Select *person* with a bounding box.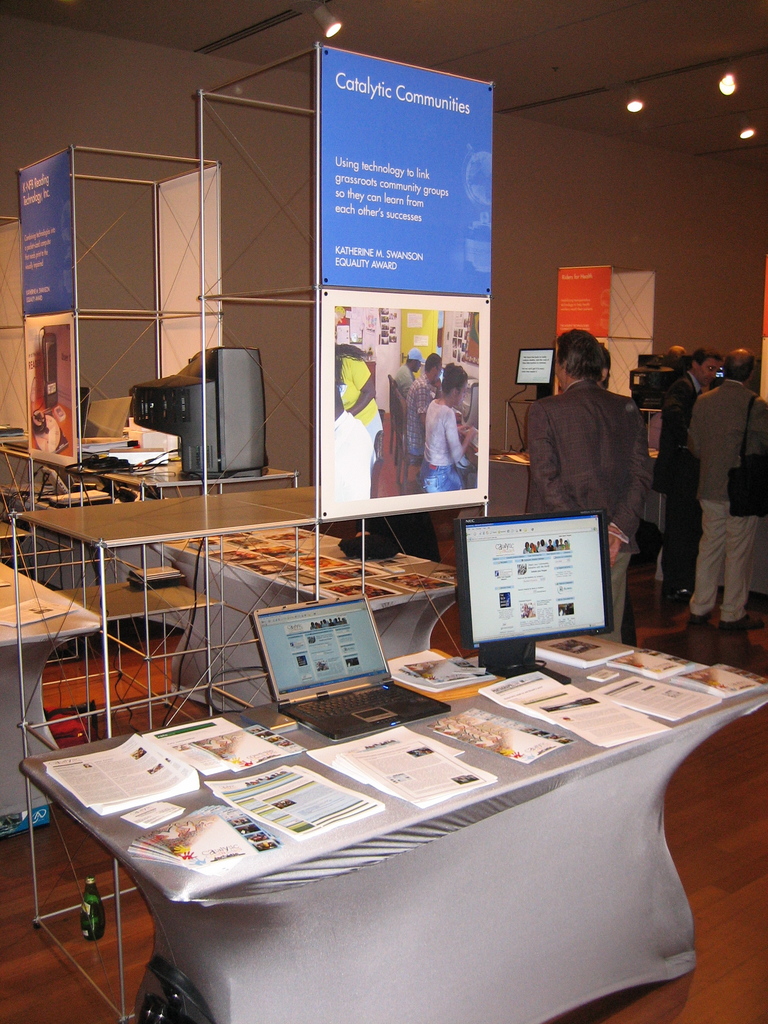
left=404, top=348, right=442, bottom=476.
